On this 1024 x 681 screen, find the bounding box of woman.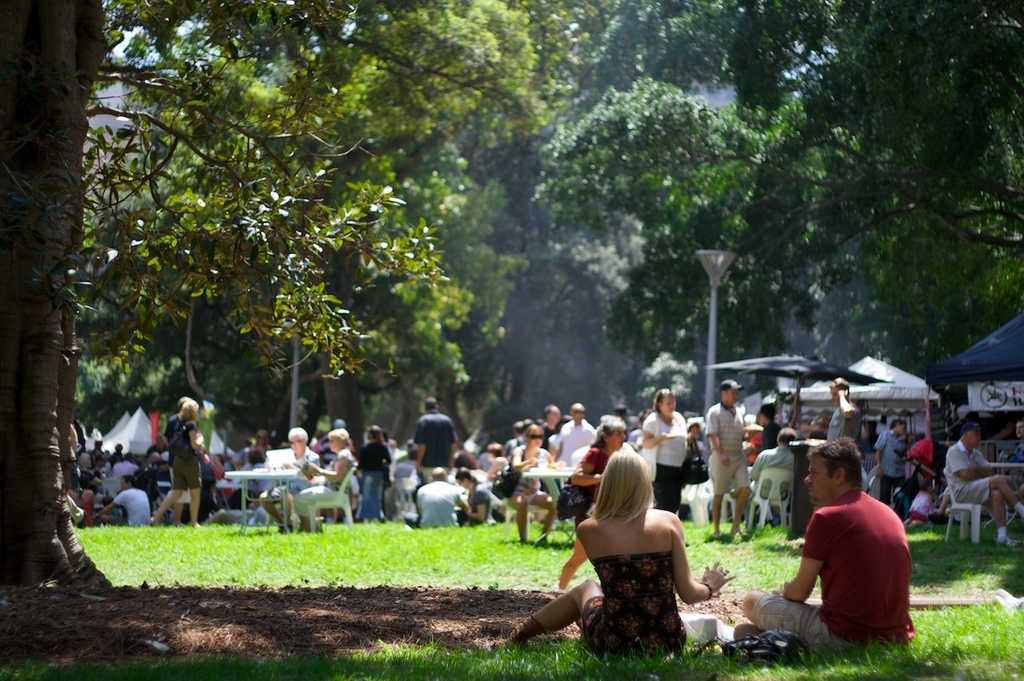
Bounding box: {"x1": 500, "y1": 427, "x2": 559, "y2": 549}.
